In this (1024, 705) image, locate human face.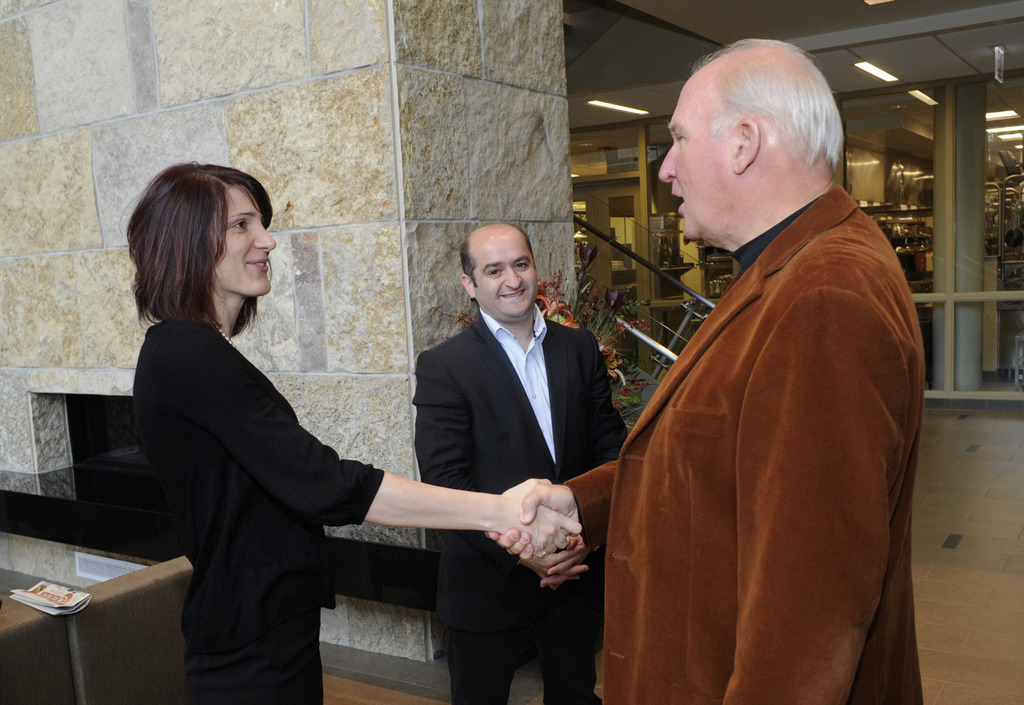
Bounding box: select_region(467, 228, 545, 317).
